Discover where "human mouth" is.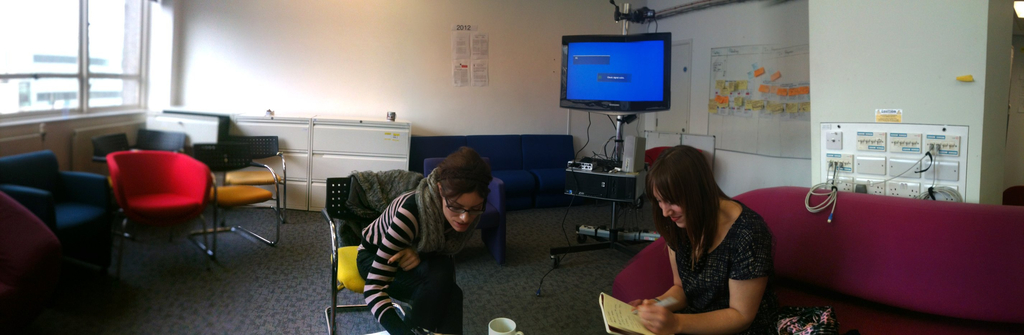
Discovered at [673,217,681,224].
